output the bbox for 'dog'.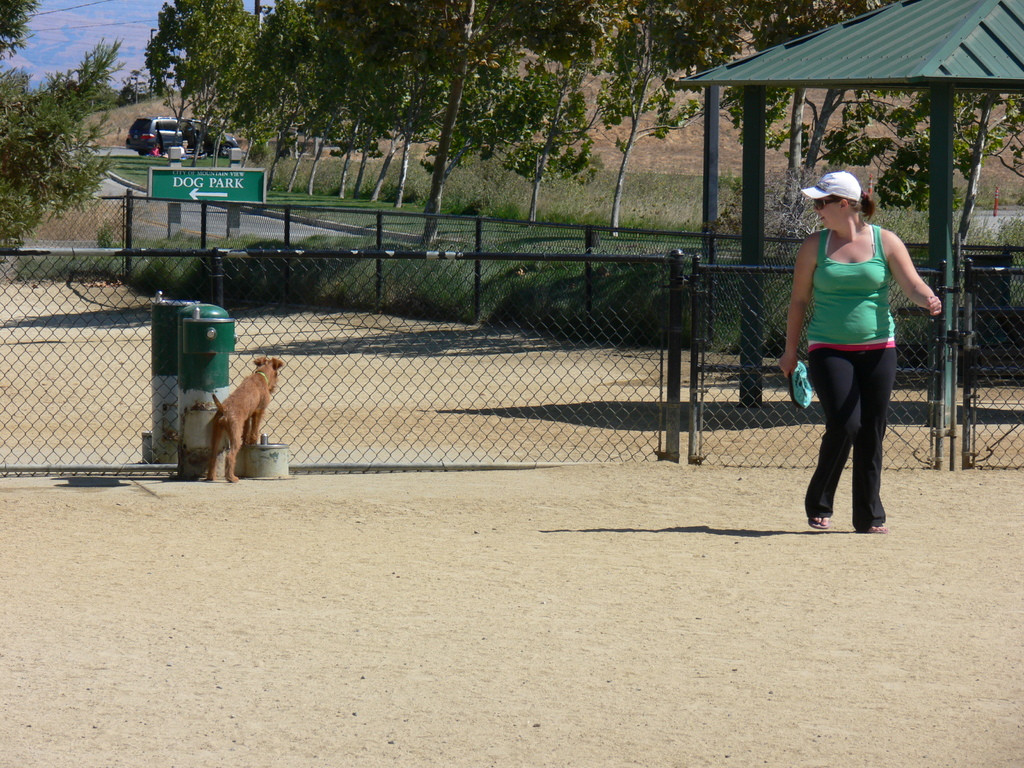
region(207, 357, 285, 484).
